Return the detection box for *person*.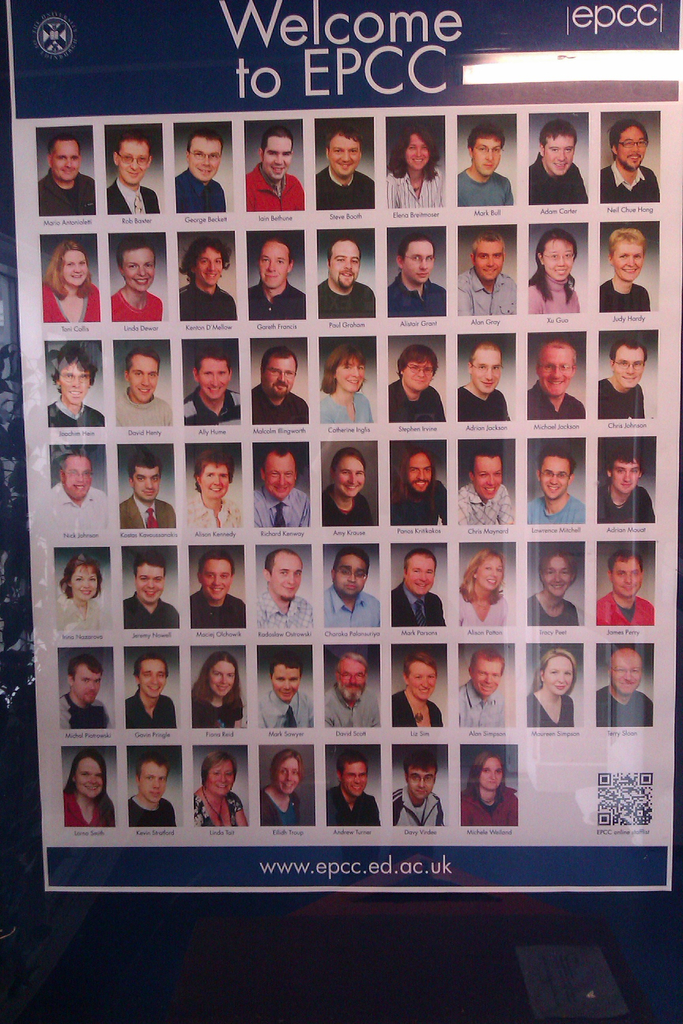
<bbox>454, 449, 514, 522</bbox>.
